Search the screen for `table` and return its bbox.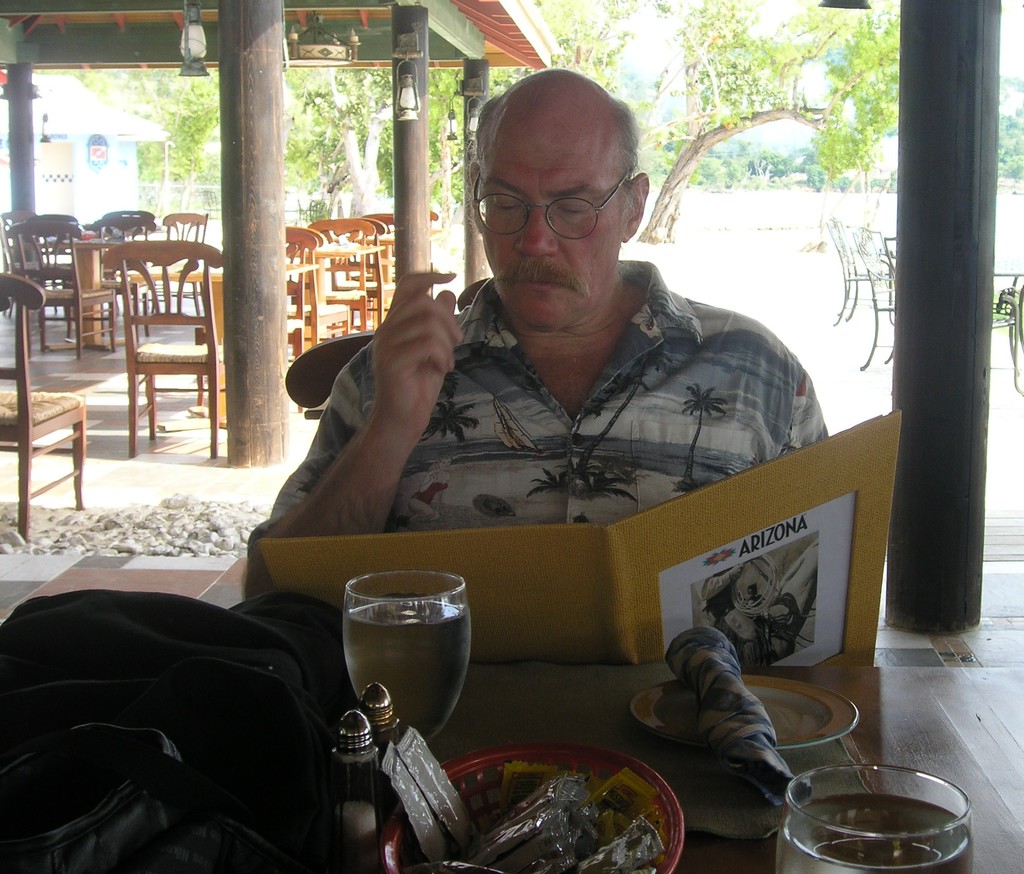
Found: detection(373, 232, 391, 305).
